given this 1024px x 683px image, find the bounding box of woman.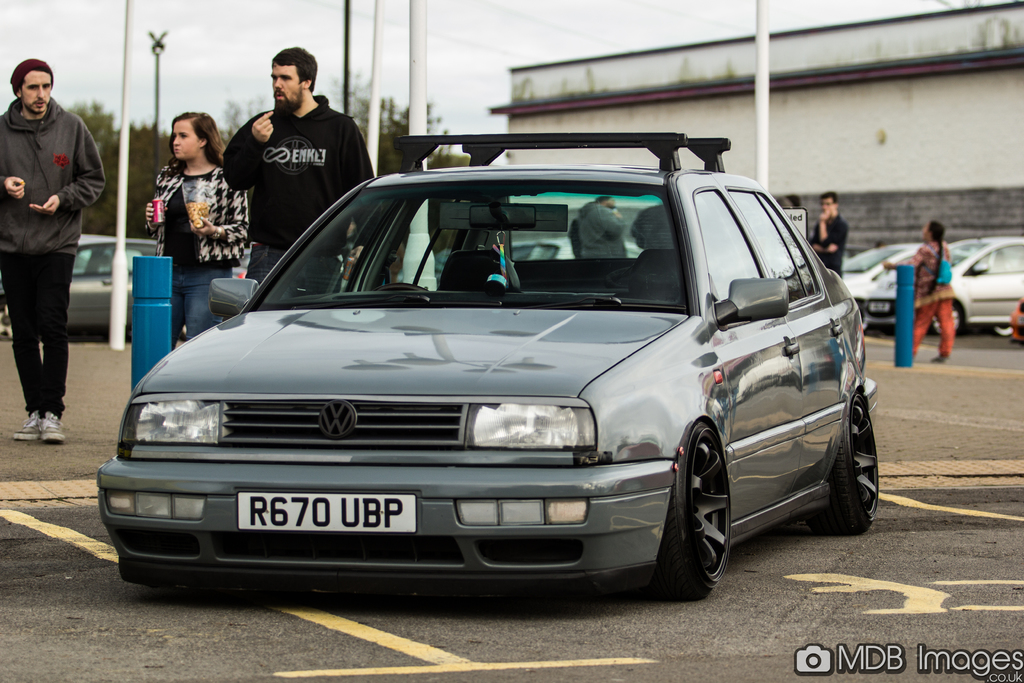
132:99:235:315.
